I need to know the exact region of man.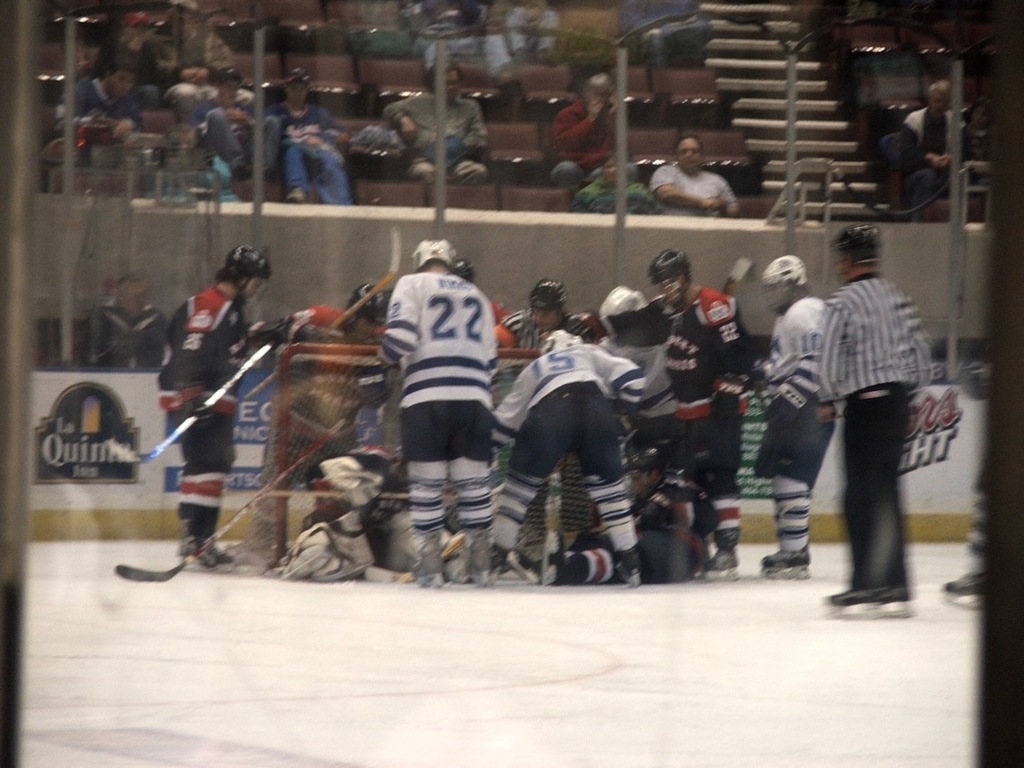
Region: rect(56, 67, 153, 142).
